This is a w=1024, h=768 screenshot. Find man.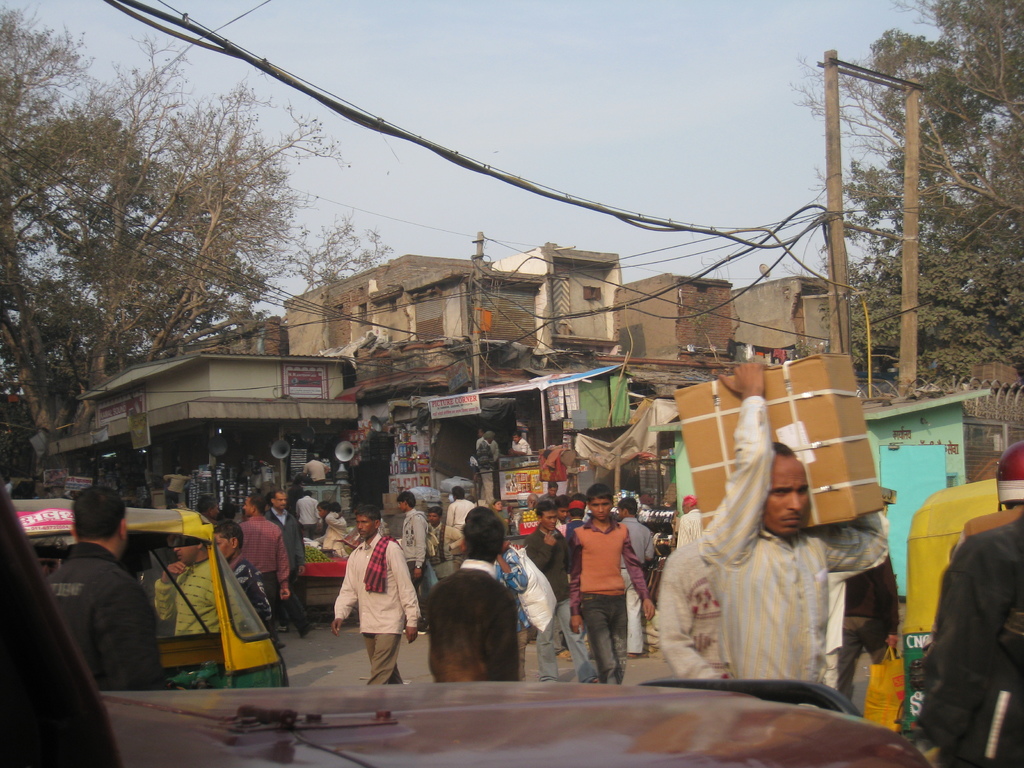
Bounding box: locate(447, 488, 474, 525).
